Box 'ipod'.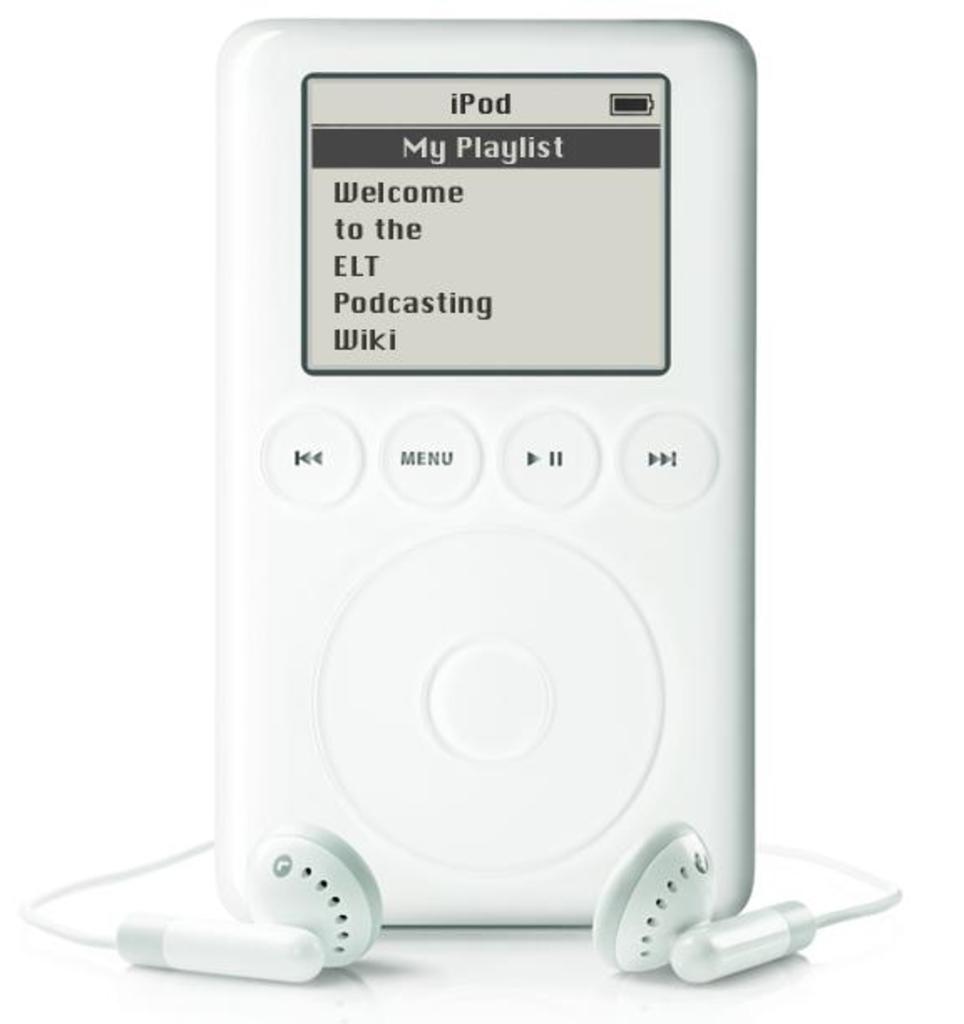
locate(218, 17, 746, 929).
